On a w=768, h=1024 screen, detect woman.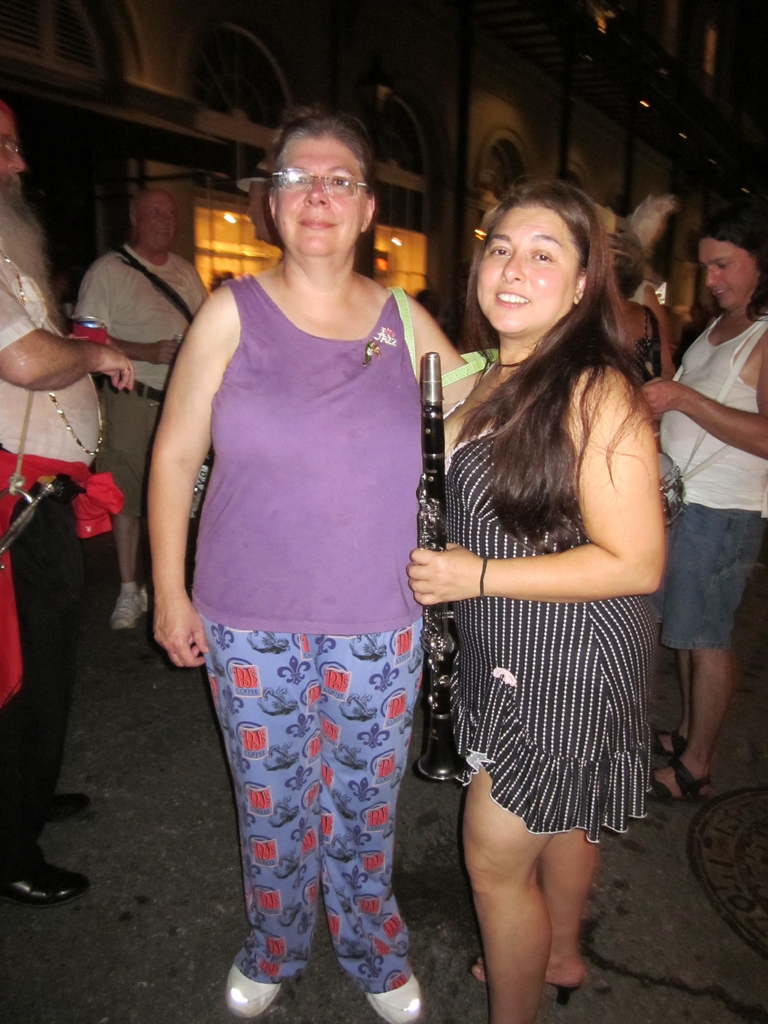
pyautogui.locateOnScreen(139, 100, 477, 1023).
